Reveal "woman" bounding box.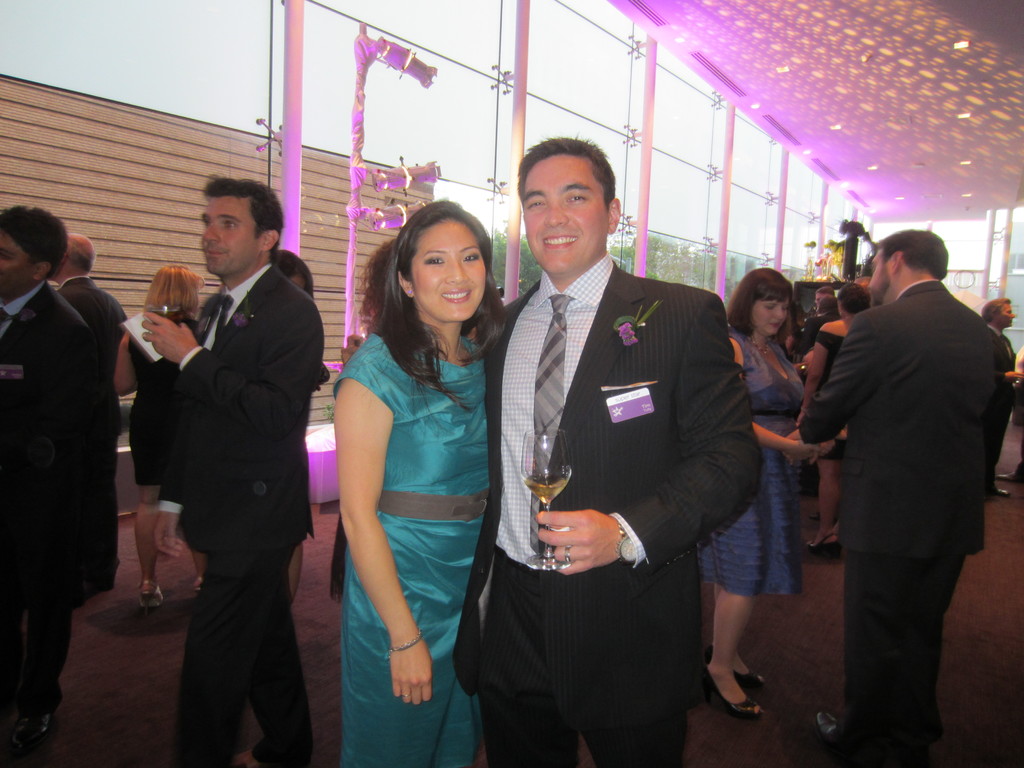
Revealed: [789, 282, 877, 561].
